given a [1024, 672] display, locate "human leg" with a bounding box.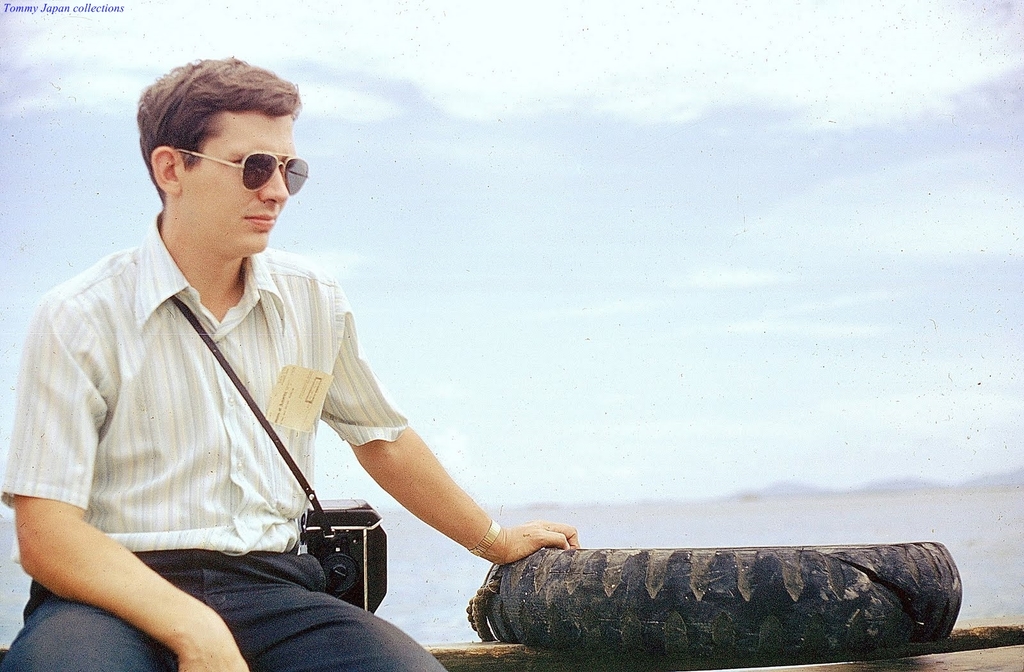
Located: [186,105,294,250].
